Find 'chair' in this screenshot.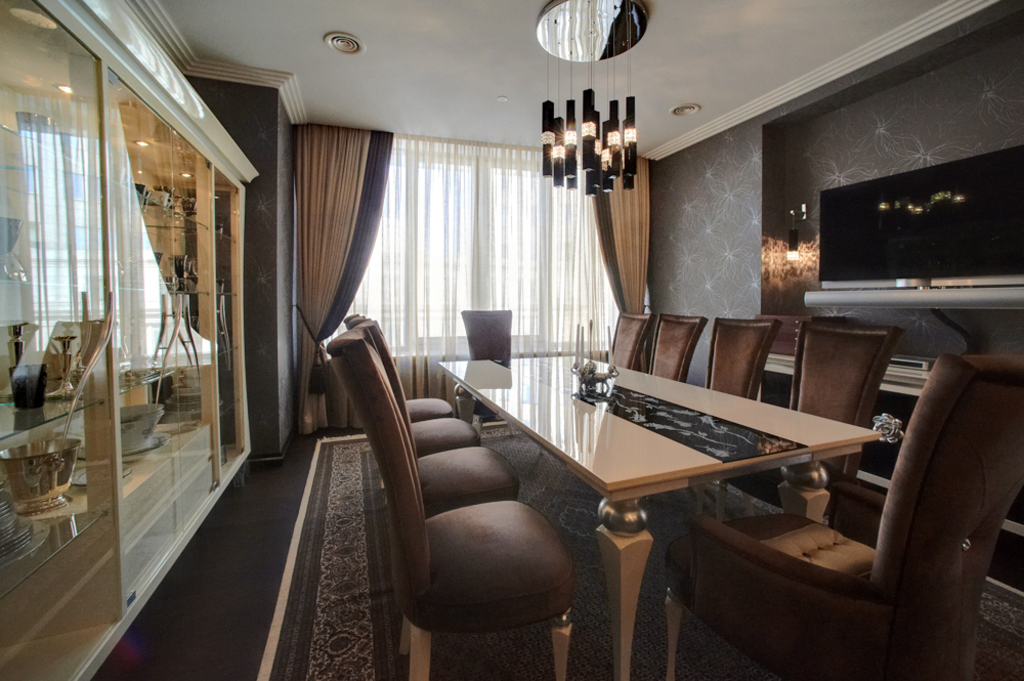
The bounding box for 'chair' is <bbox>458, 308, 514, 439</bbox>.
